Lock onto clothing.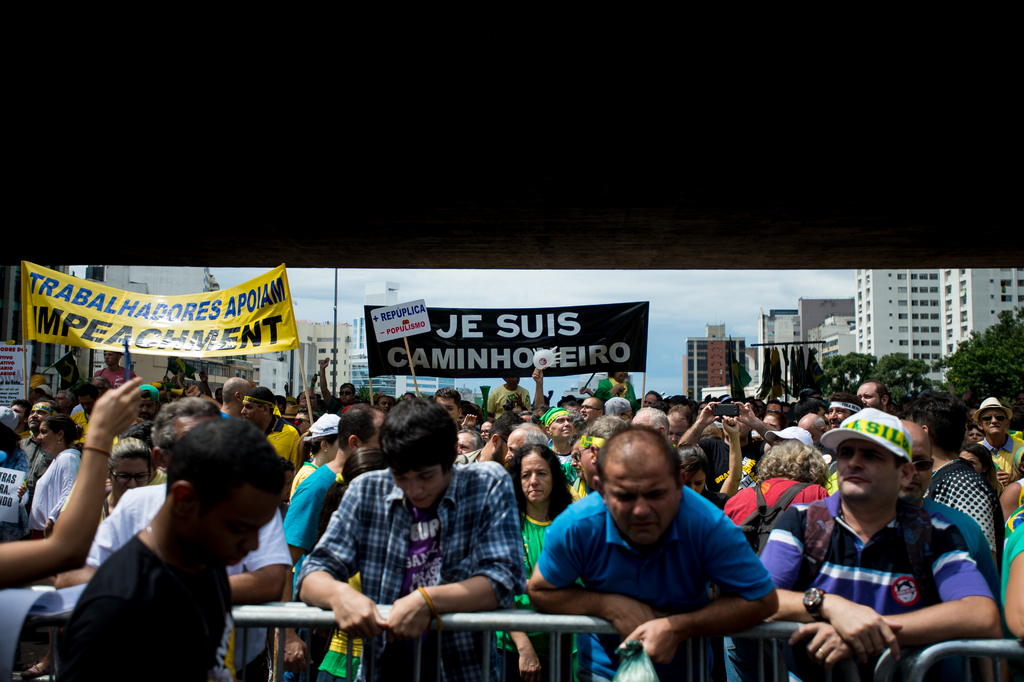
Locked: 93/362/139/394.
